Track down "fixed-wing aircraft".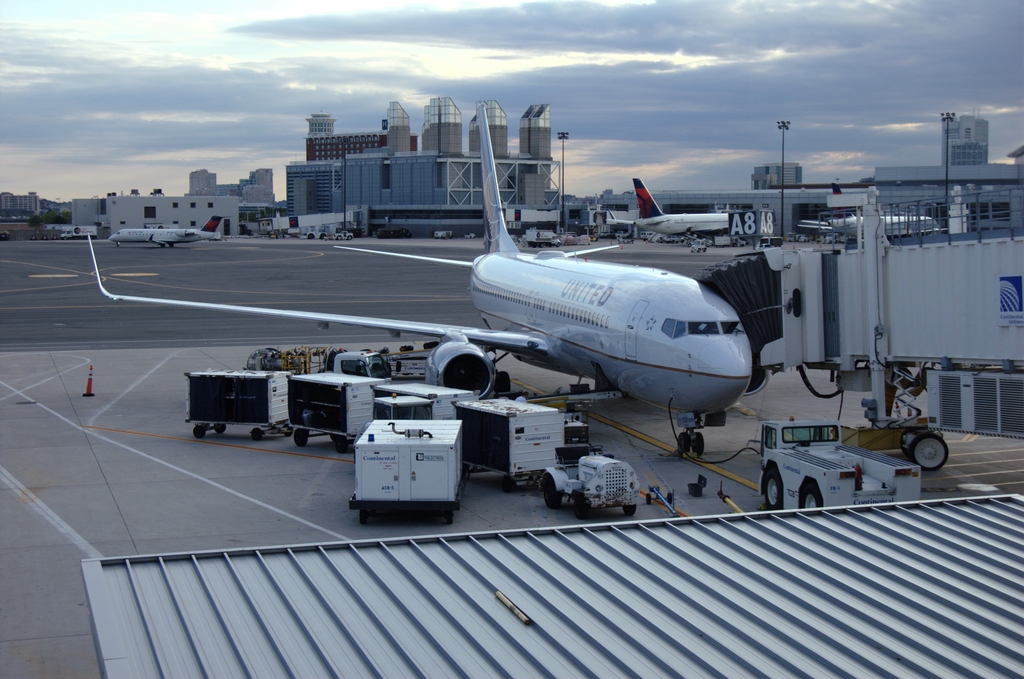
Tracked to x1=106 y1=215 x2=229 y2=252.
